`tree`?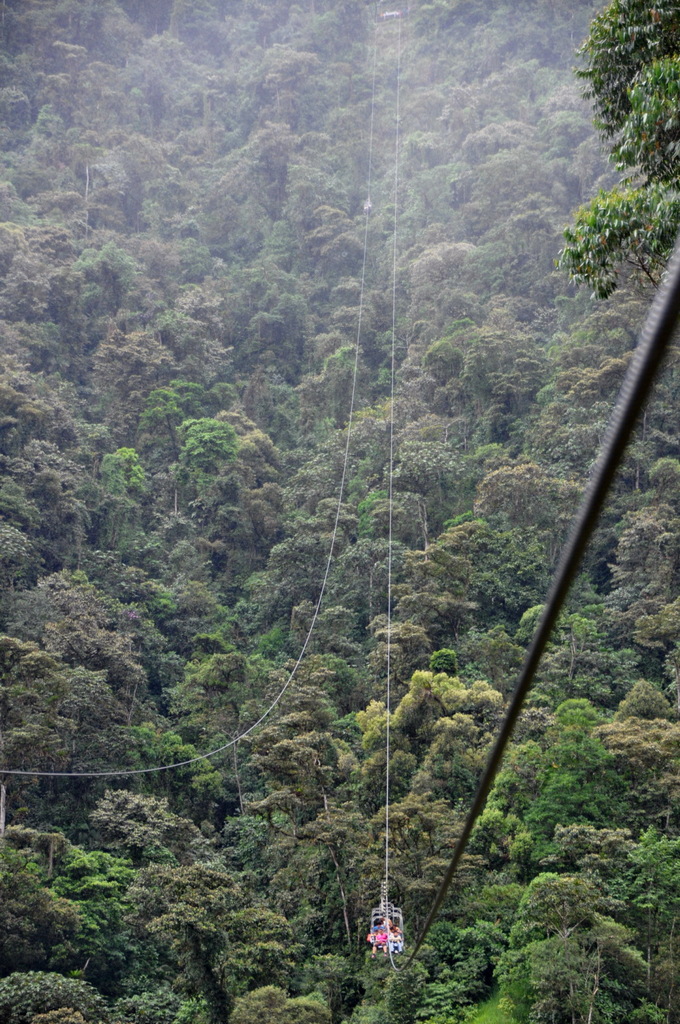
(487,867,646,1023)
